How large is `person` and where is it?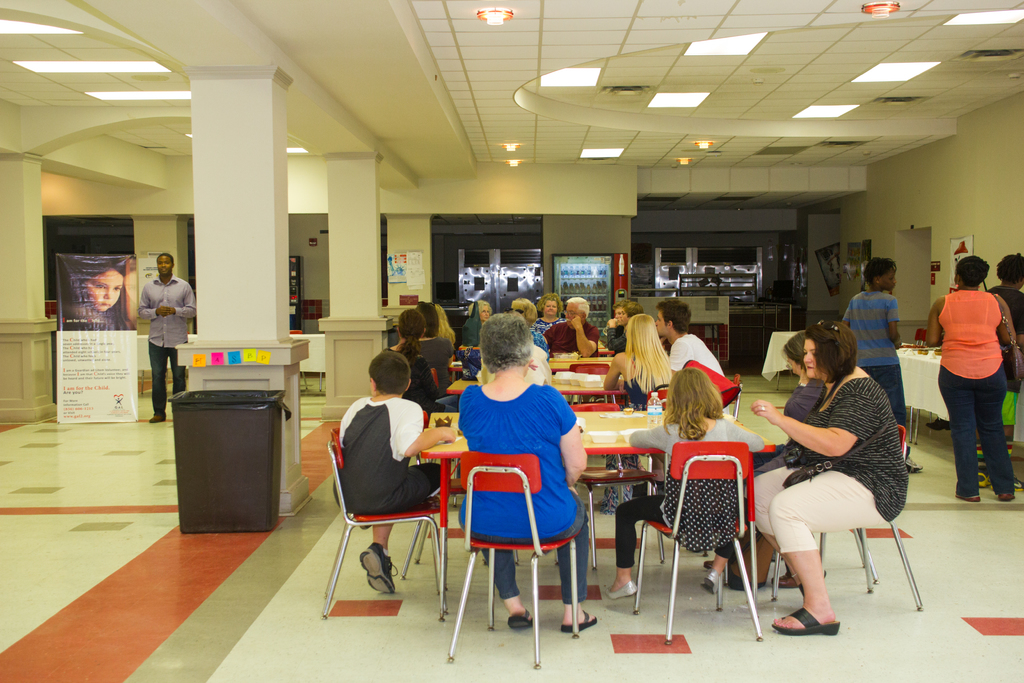
Bounding box: x1=605 y1=313 x2=678 y2=514.
